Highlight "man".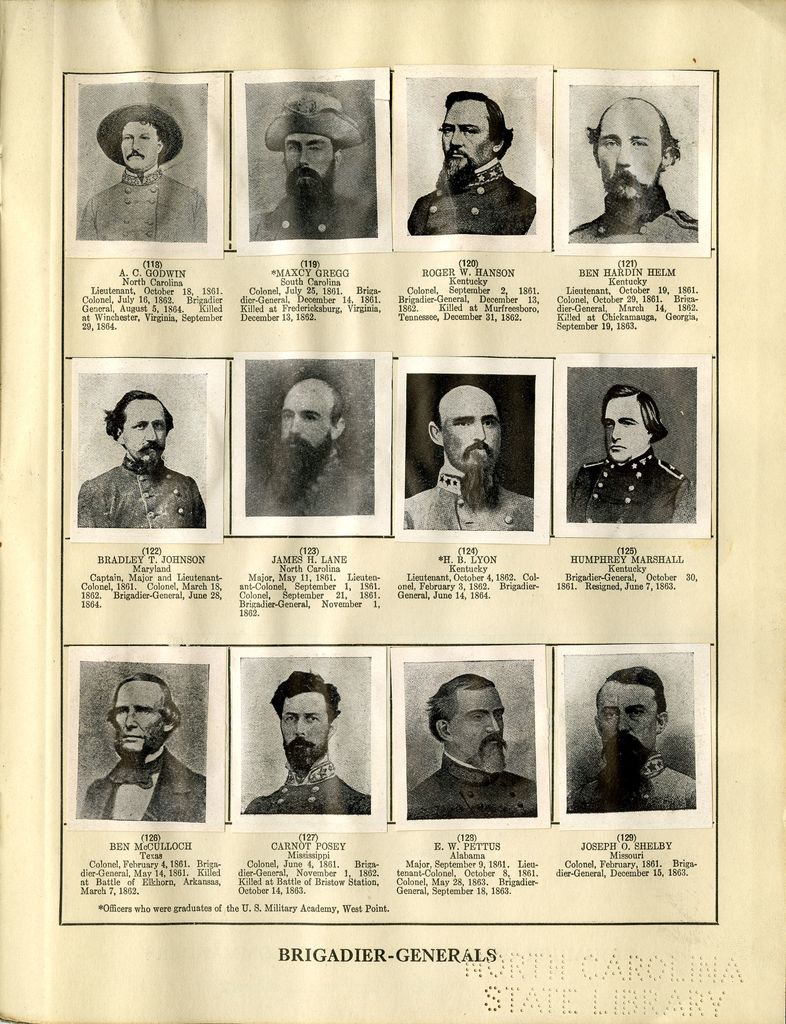
Highlighted region: BBox(250, 93, 377, 241).
